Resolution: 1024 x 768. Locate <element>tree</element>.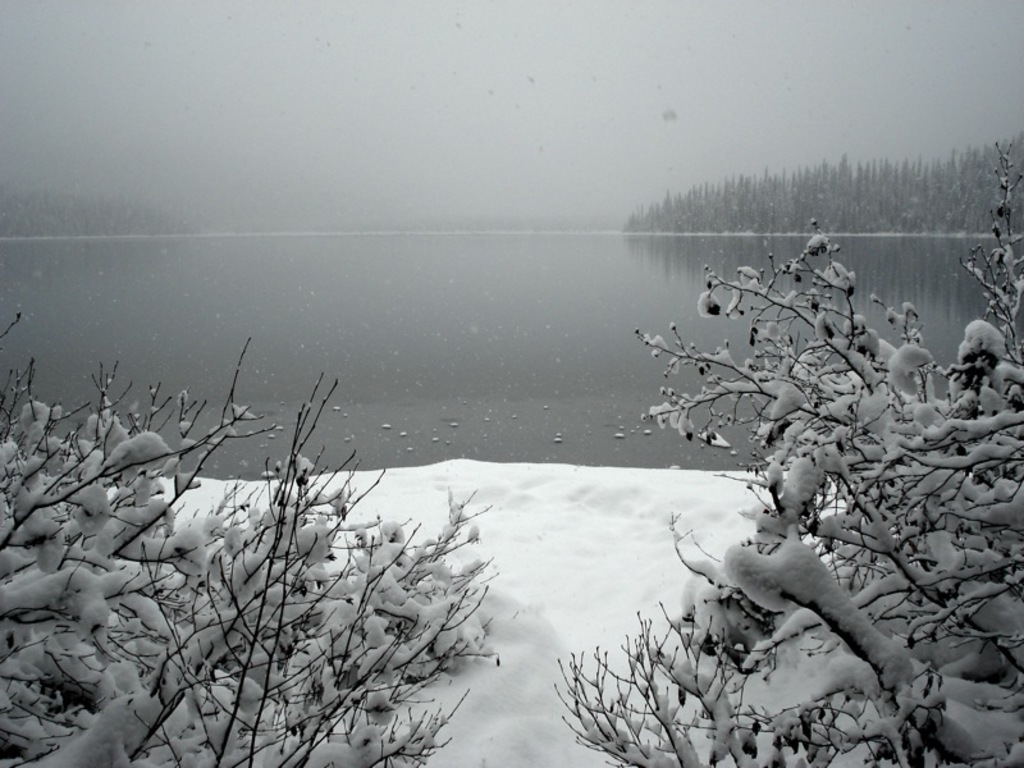
bbox(554, 138, 1023, 767).
